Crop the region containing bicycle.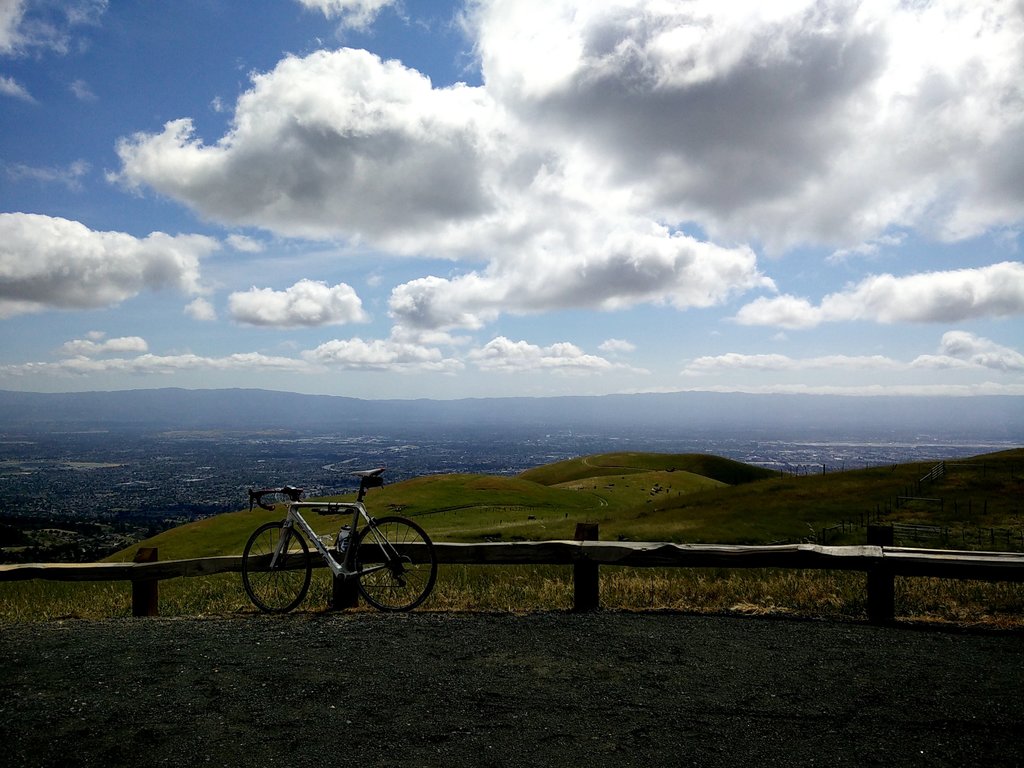
Crop region: (221, 472, 421, 606).
